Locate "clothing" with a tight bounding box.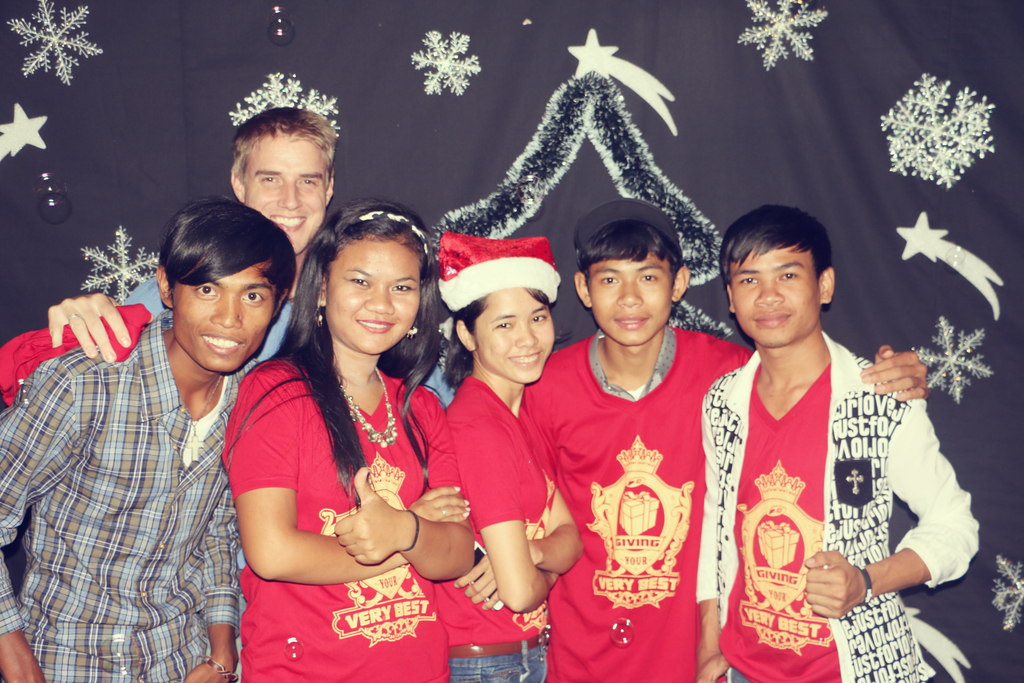
<bbox>707, 313, 945, 660</bbox>.
